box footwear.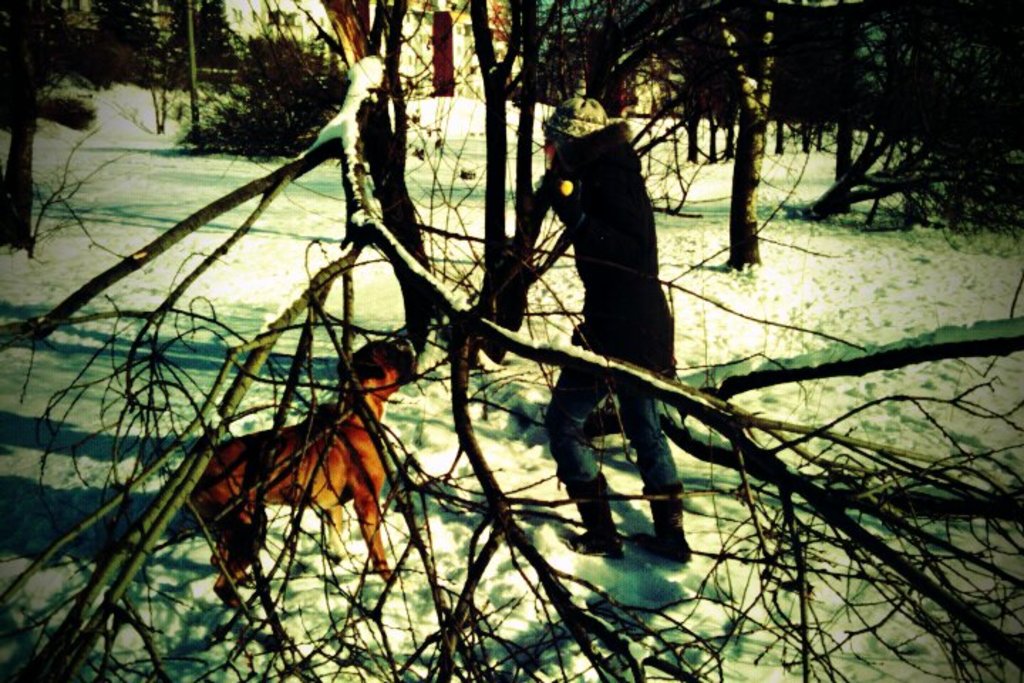
627,477,690,565.
